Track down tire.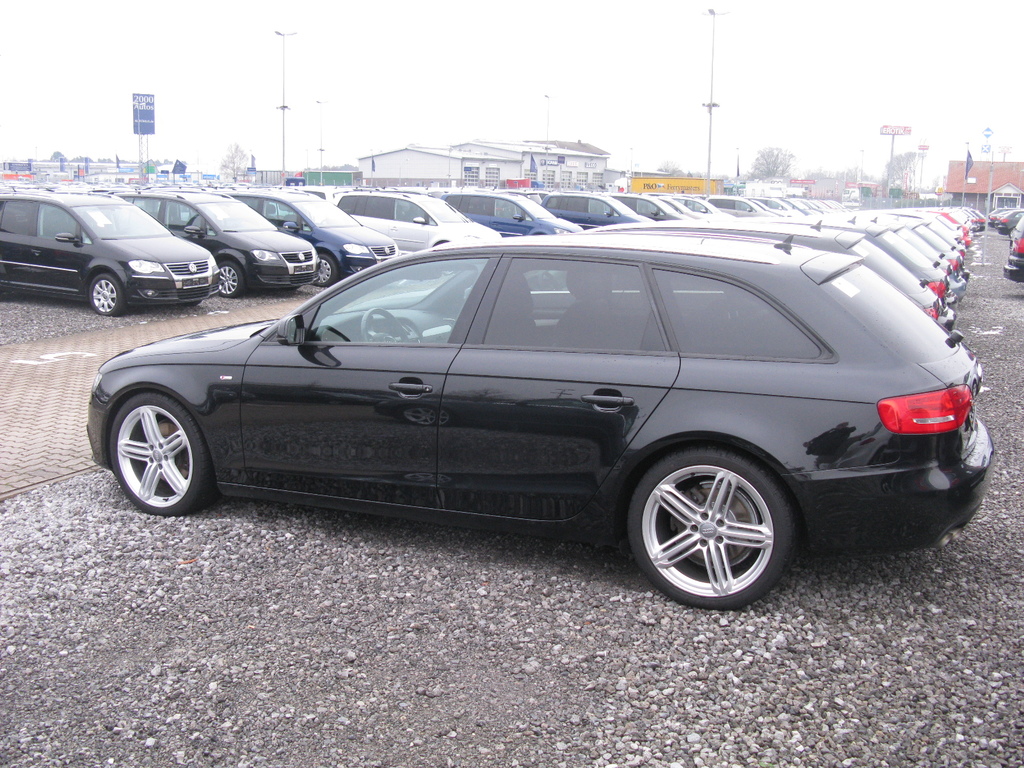
Tracked to <box>90,275,123,315</box>.
